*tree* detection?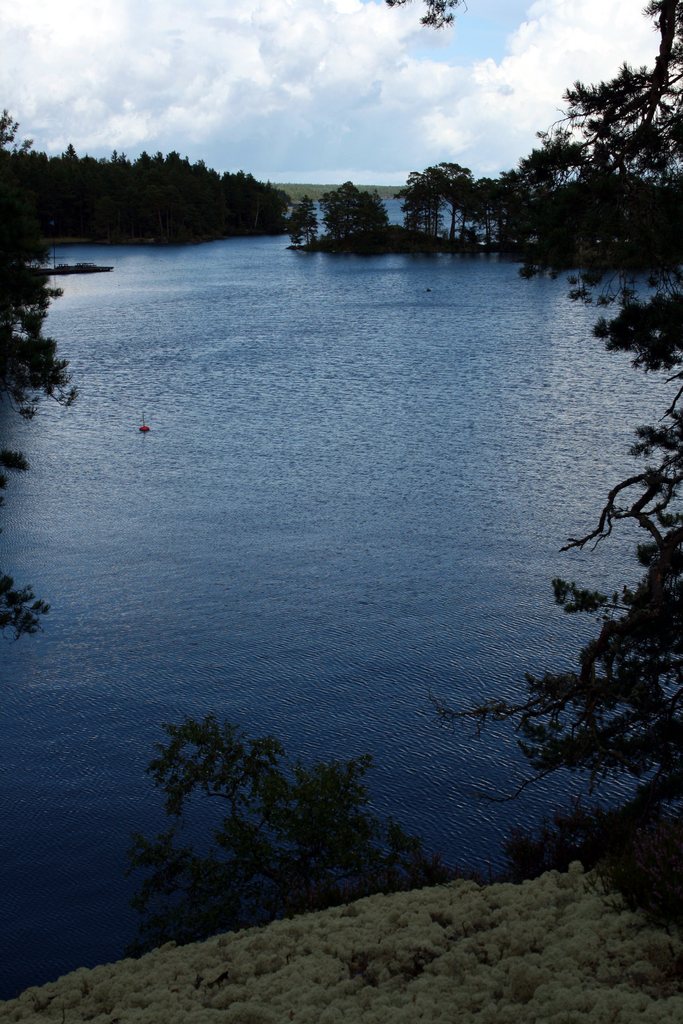
box=[0, 106, 71, 494]
